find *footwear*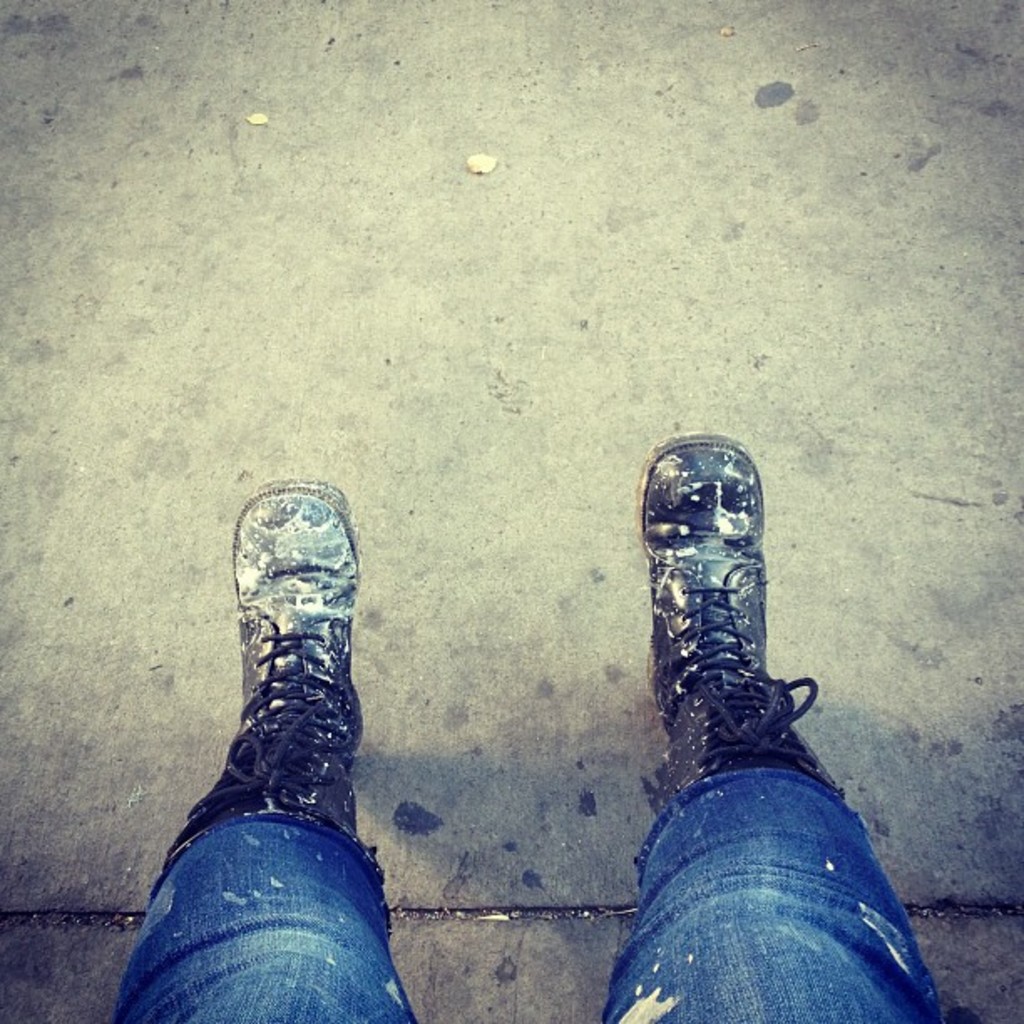
bbox=(224, 479, 363, 865)
